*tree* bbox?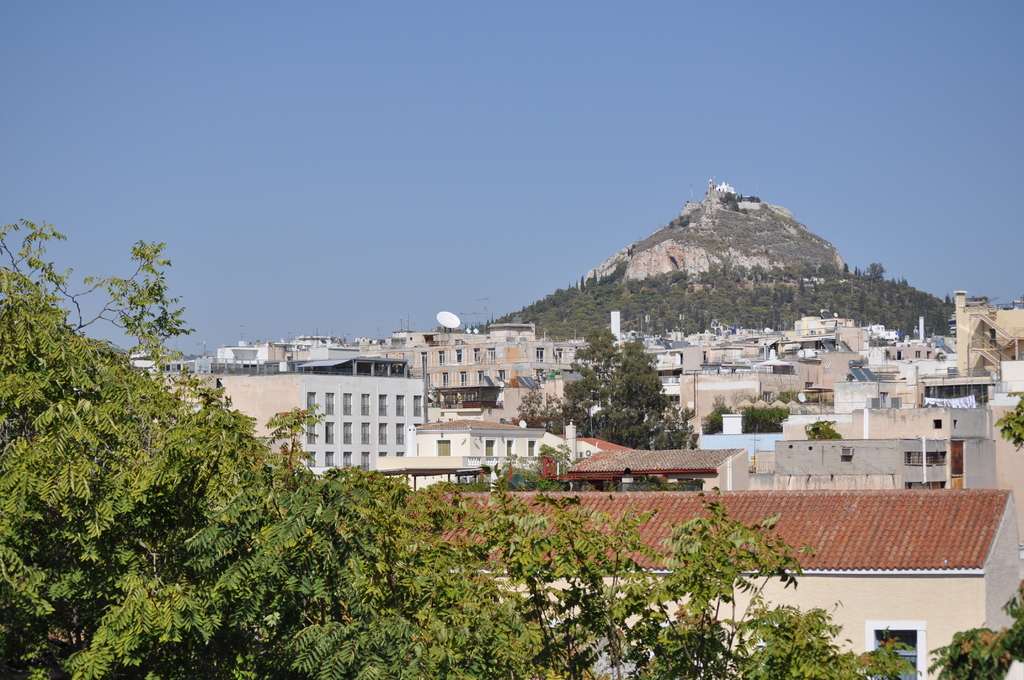
<box>453,460,923,679</box>
